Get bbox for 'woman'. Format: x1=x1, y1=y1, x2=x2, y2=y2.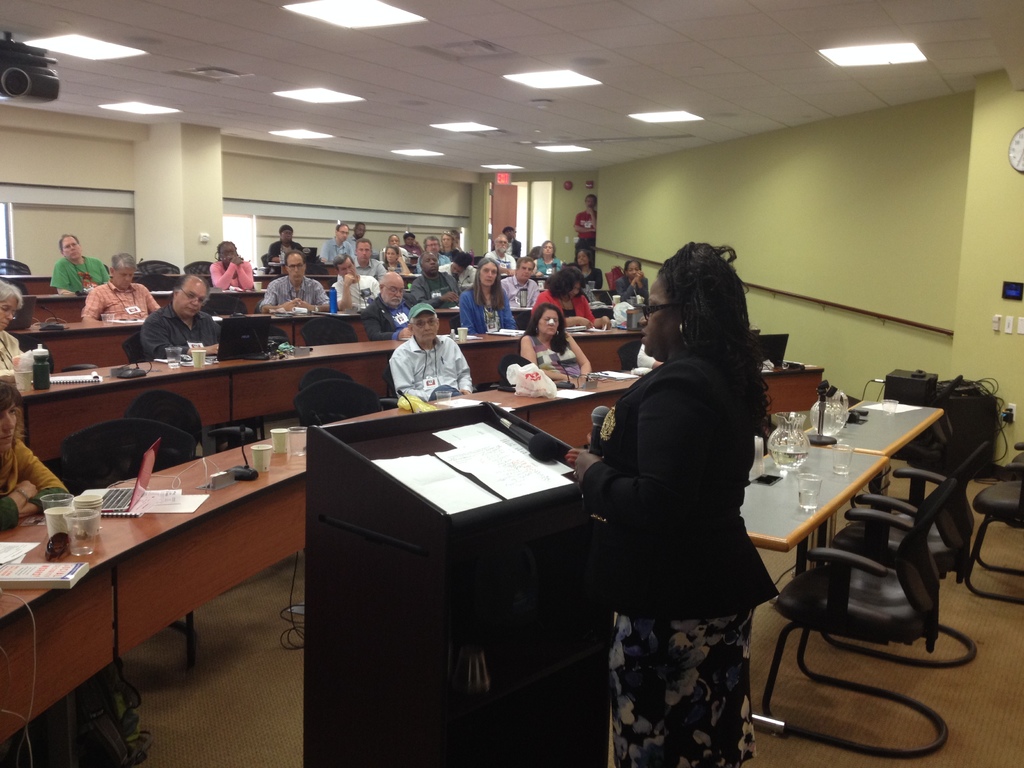
x1=209, y1=243, x2=253, y2=289.
